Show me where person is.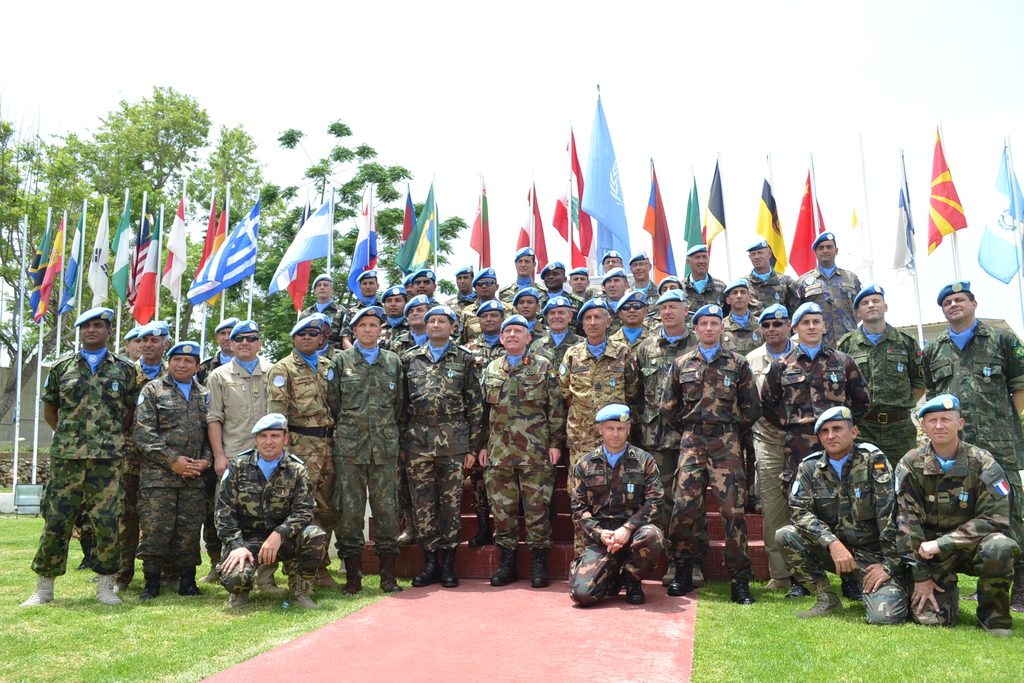
person is at (x1=323, y1=300, x2=393, y2=589).
